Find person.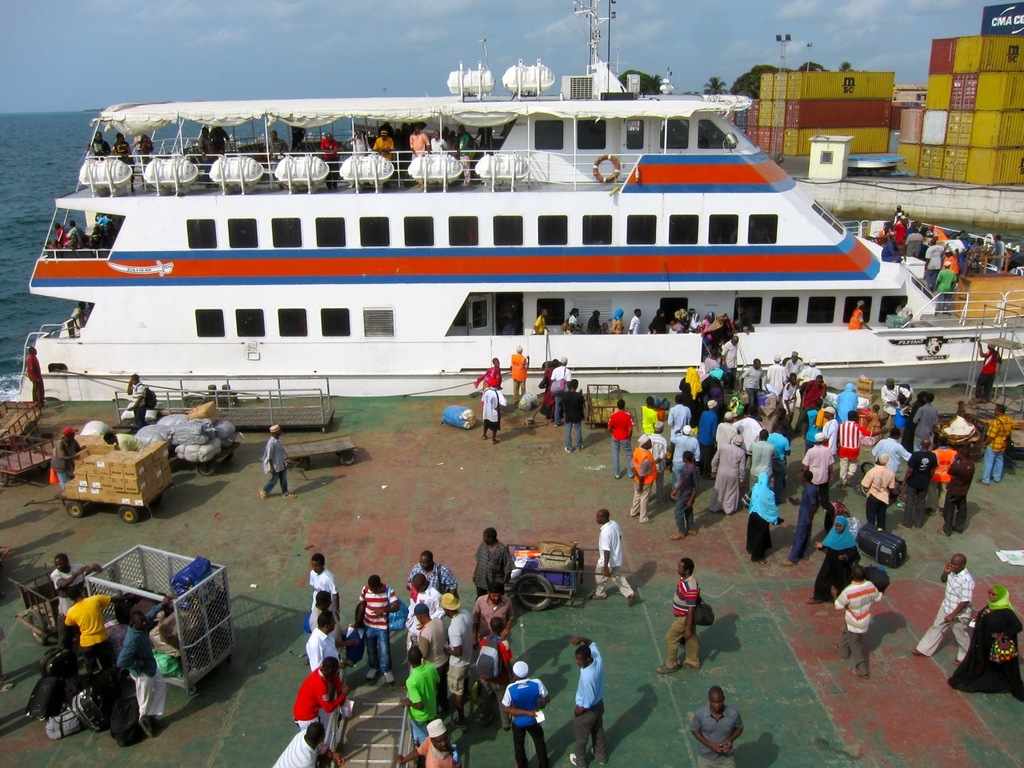
{"left": 490, "top": 662, "right": 548, "bottom": 767}.
